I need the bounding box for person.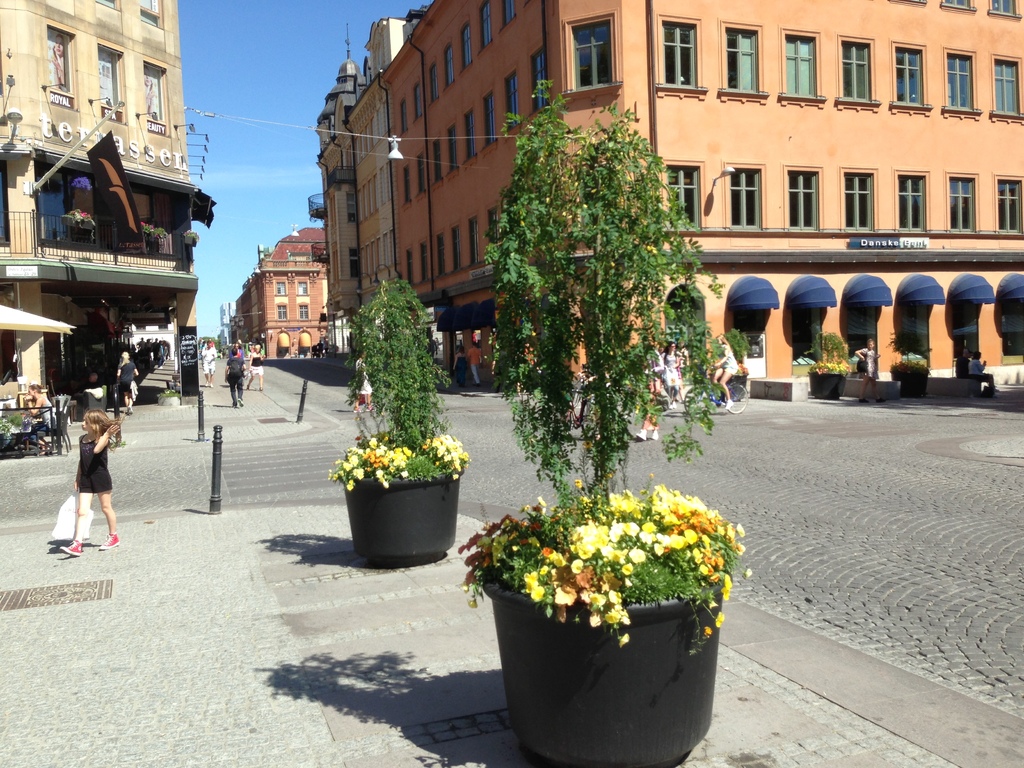
Here it is: [711, 337, 740, 410].
